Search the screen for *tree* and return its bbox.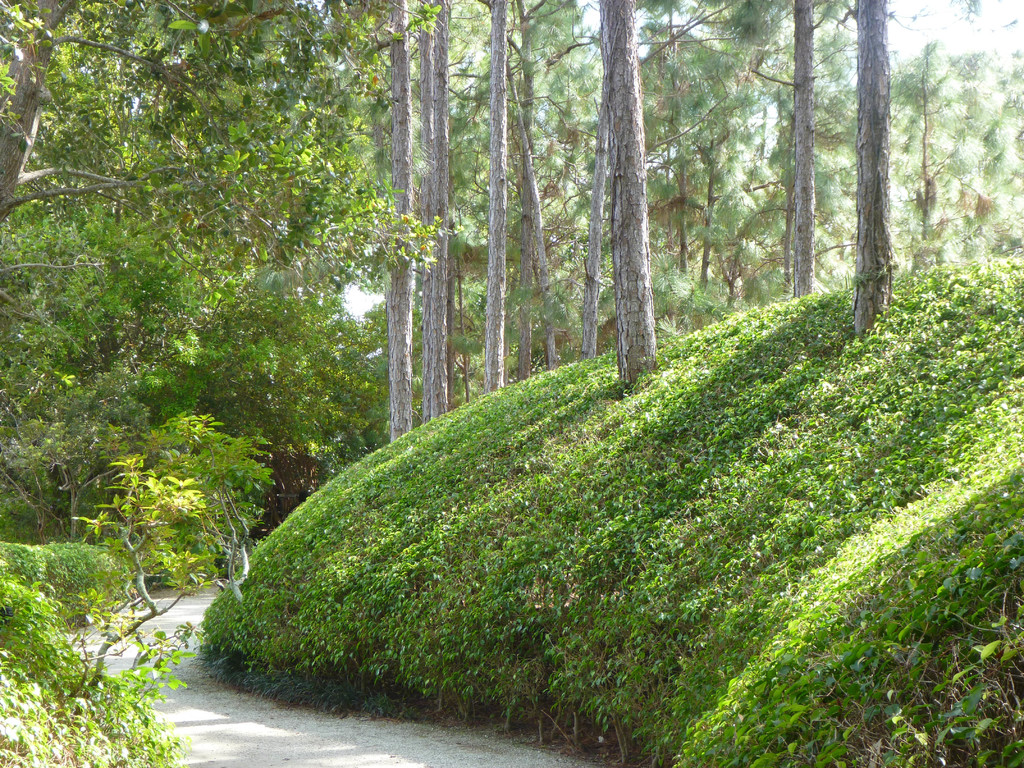
Found: l=830, t=0, r=919, b=339.
